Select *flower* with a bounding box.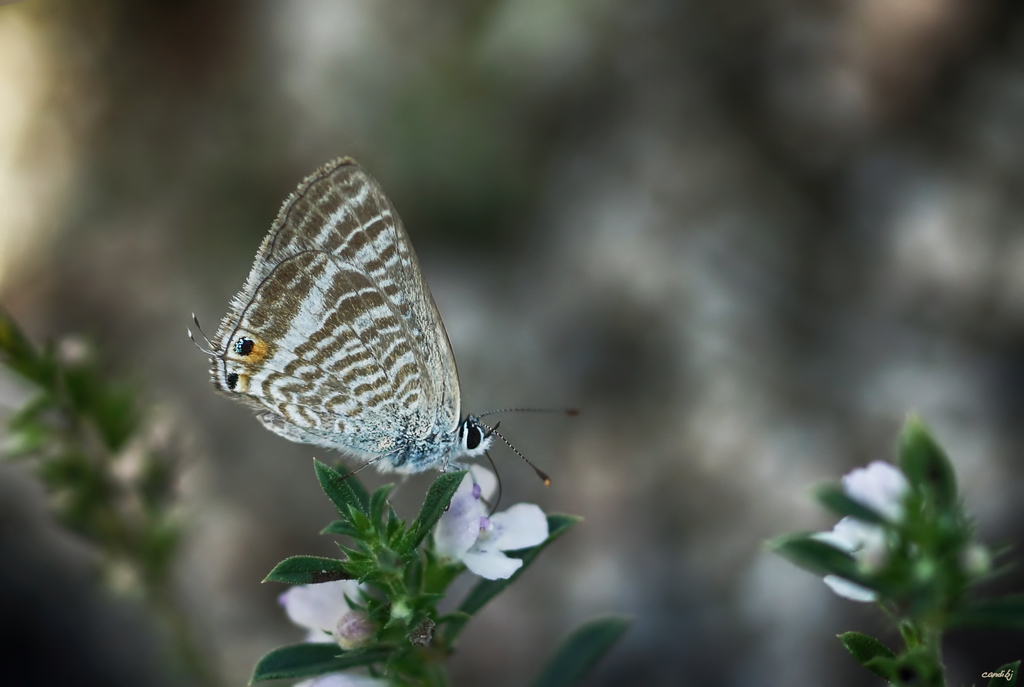
region(430, 459, 547, 593).
